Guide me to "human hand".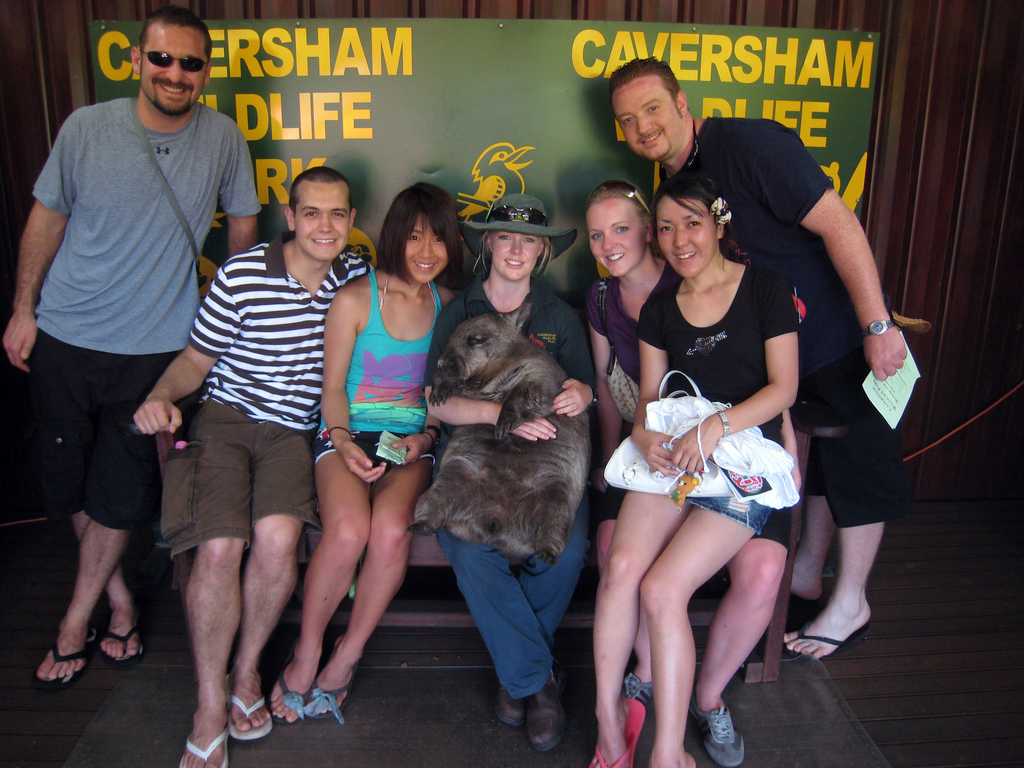
Guidance: (4,316,38,373).
